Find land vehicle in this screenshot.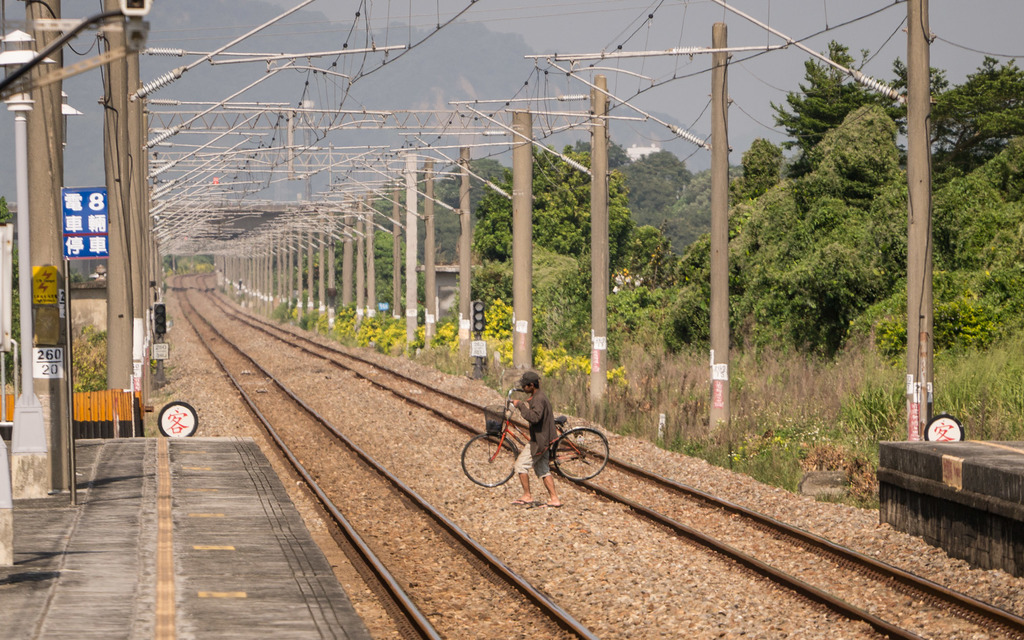
The bounding box for land vehicle is locate(458, 386, 606, 486).
